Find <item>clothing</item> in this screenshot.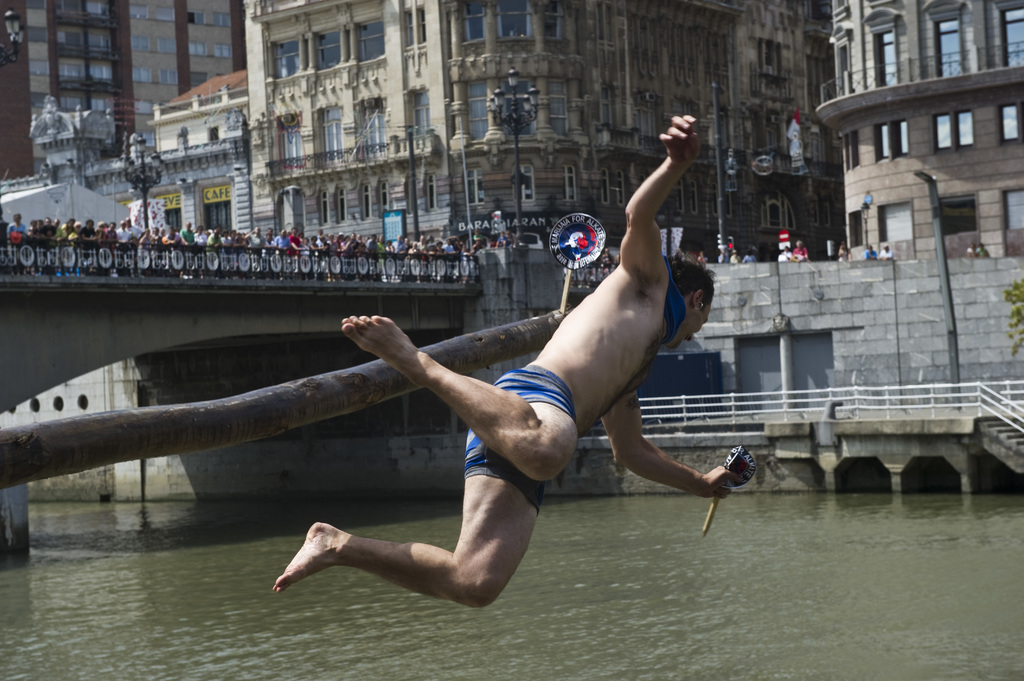
The bounding box for <item>clothing</item> is pyautogui.locateOnScreen(730, 255, 743, 261).
